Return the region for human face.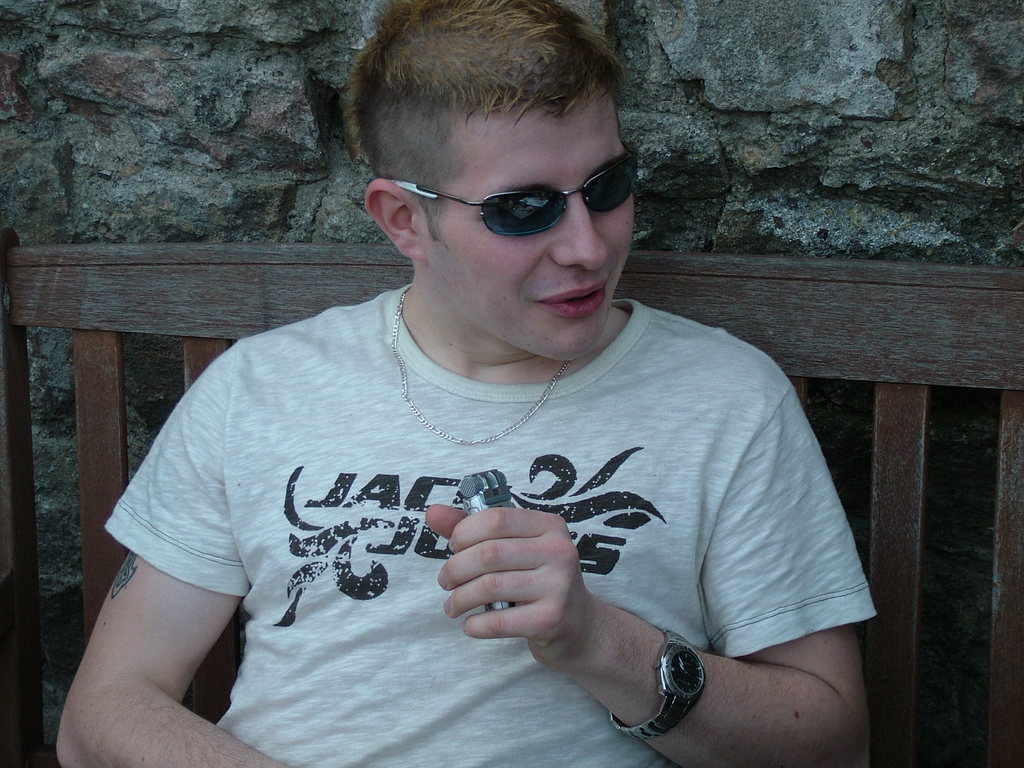
x1=419, y1=85, x2=635, y2=359.
